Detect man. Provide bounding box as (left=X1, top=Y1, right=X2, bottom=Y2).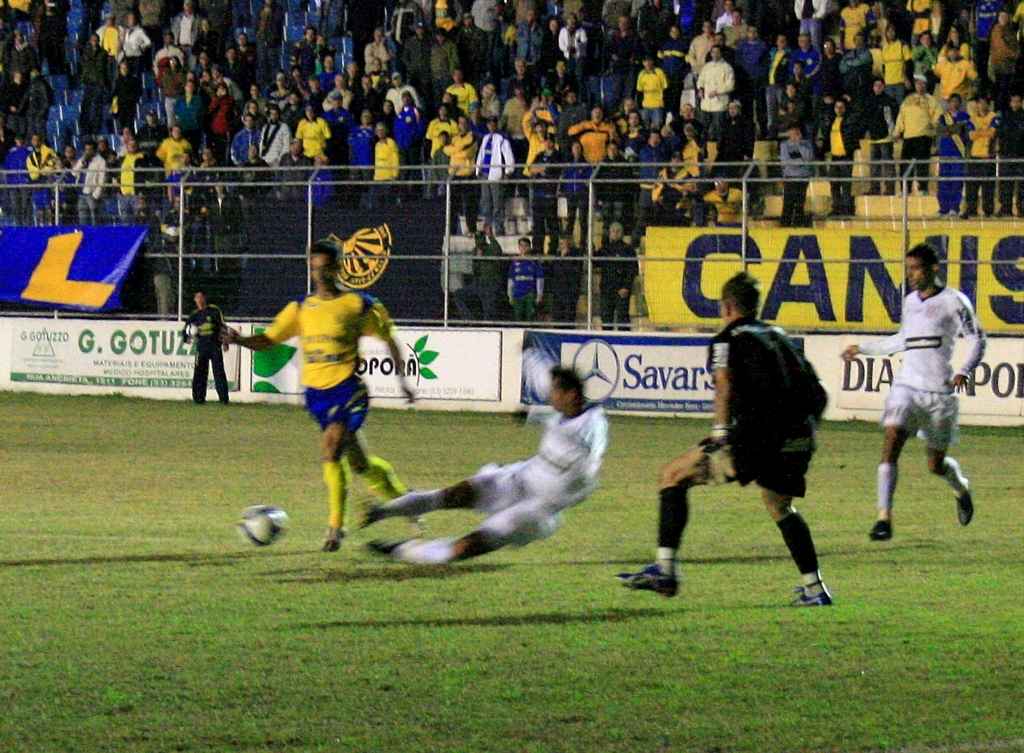
(left=696, top=45, right=738, bottom=135).
